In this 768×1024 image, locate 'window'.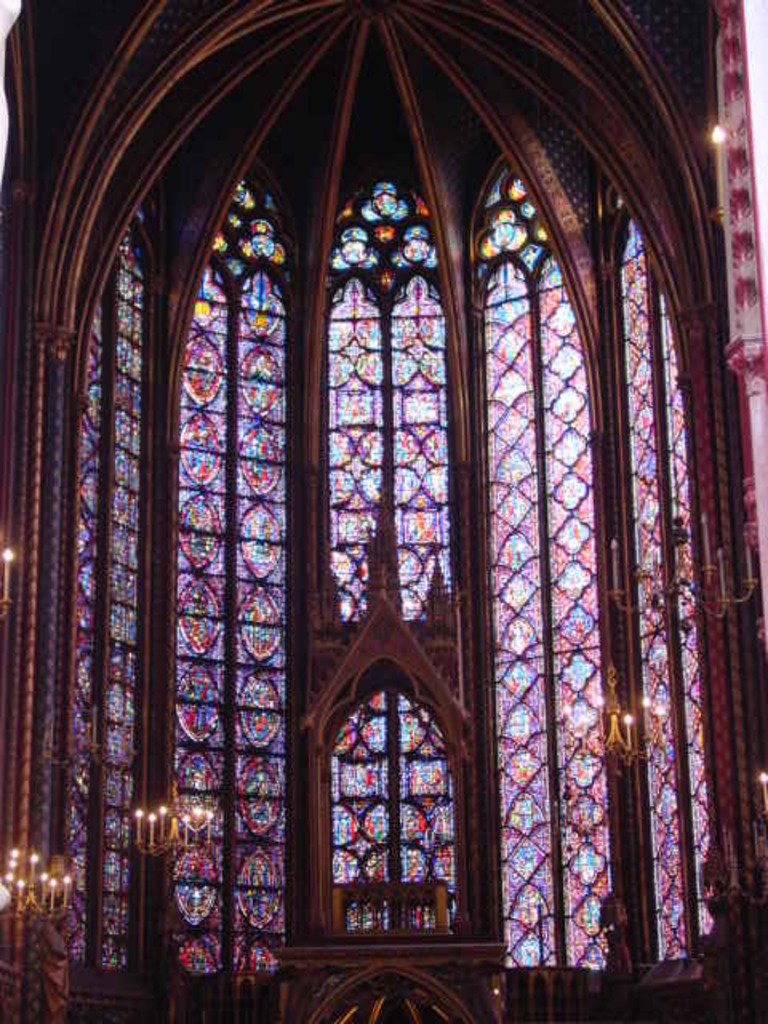
Bounding box: <bbox>301, 587, 488, 954</bbox>.
